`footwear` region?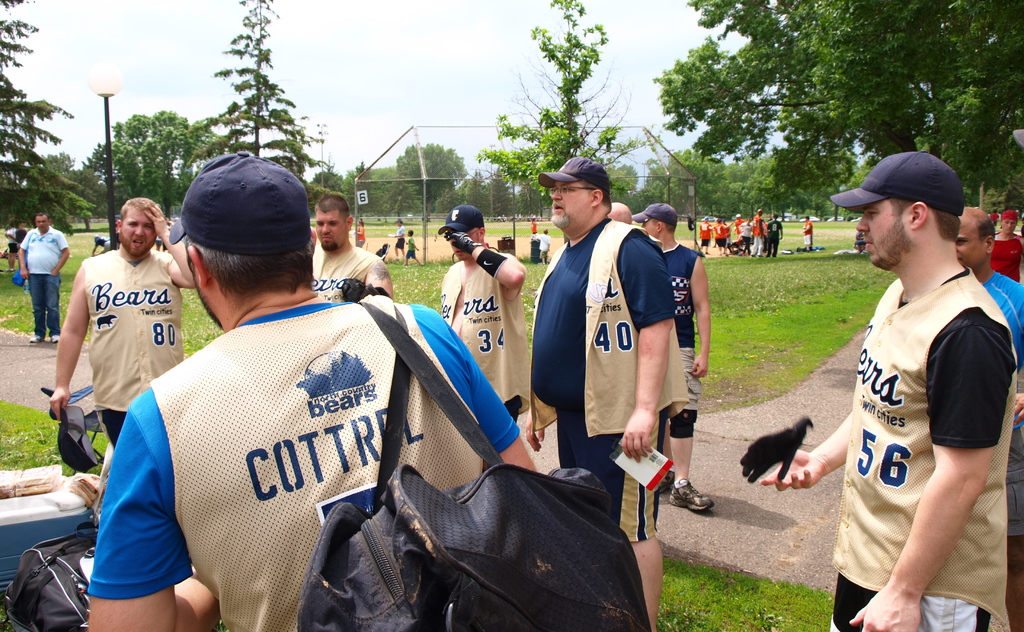
661/469/676/490
